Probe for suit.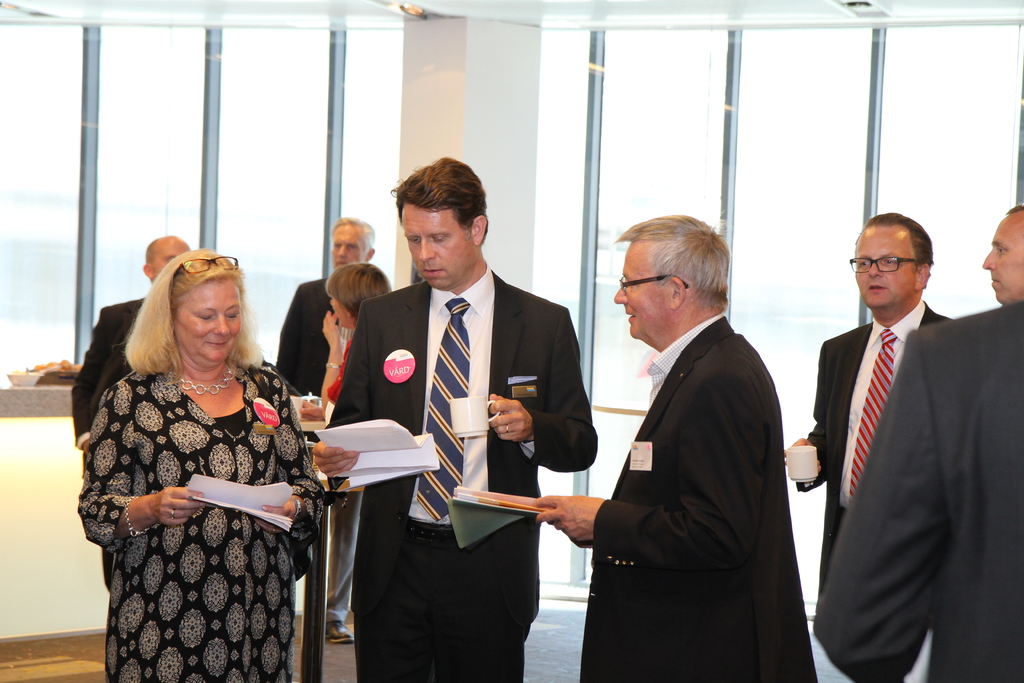
Probe result: detection(272, 279, 356, 400).
